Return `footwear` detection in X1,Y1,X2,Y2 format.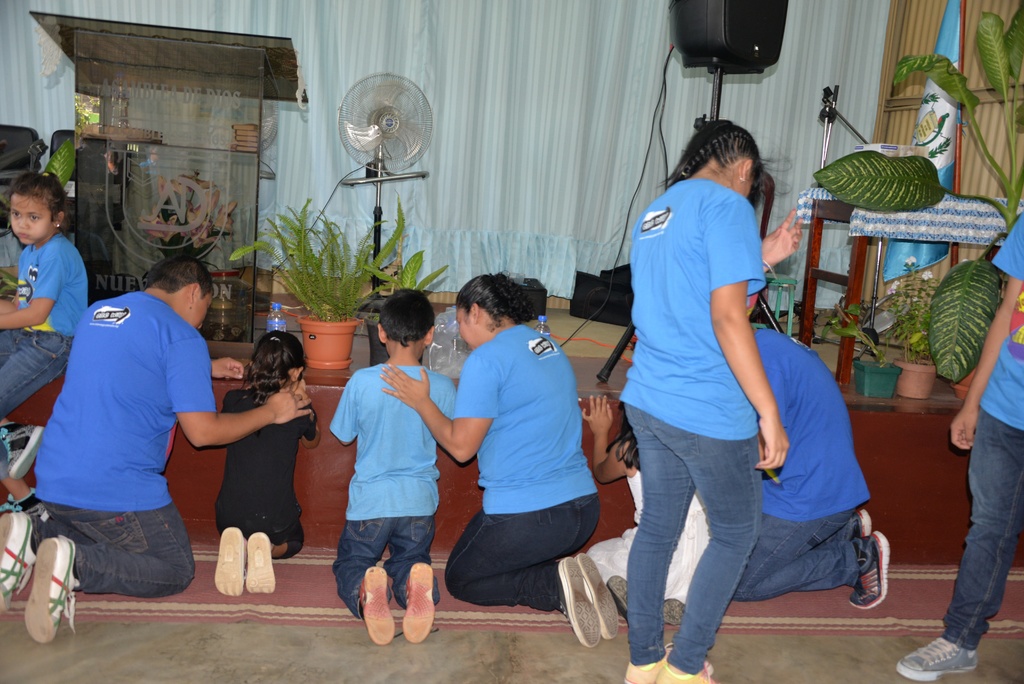
0,505,37,618.
